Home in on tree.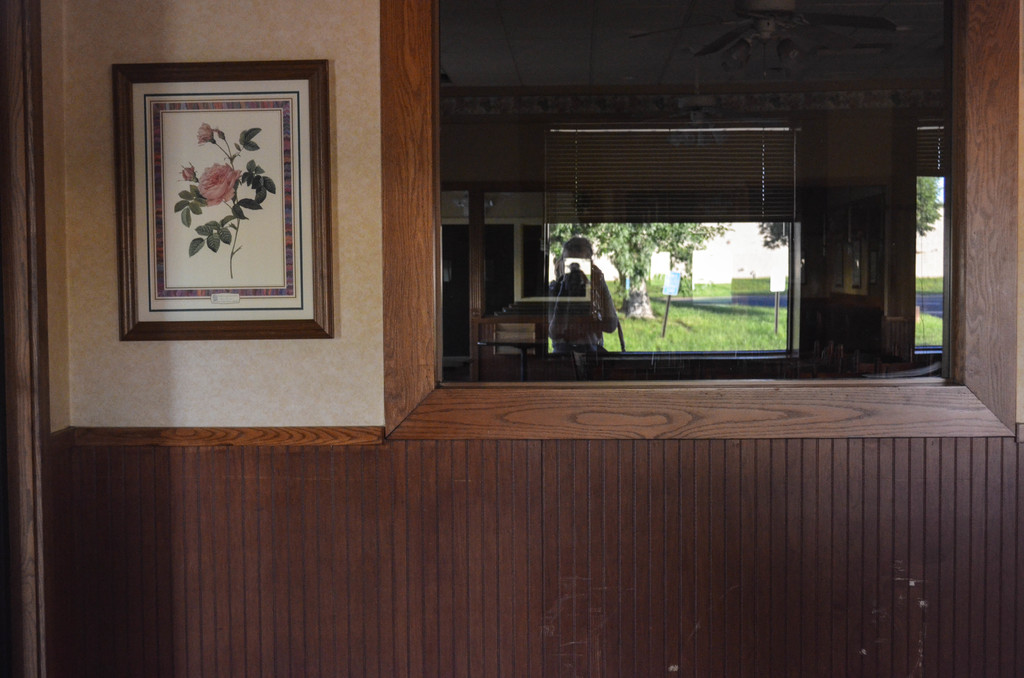
Homed in at {"x1": 748, "y1": 178, "x2": 943, "y2": 255}.
